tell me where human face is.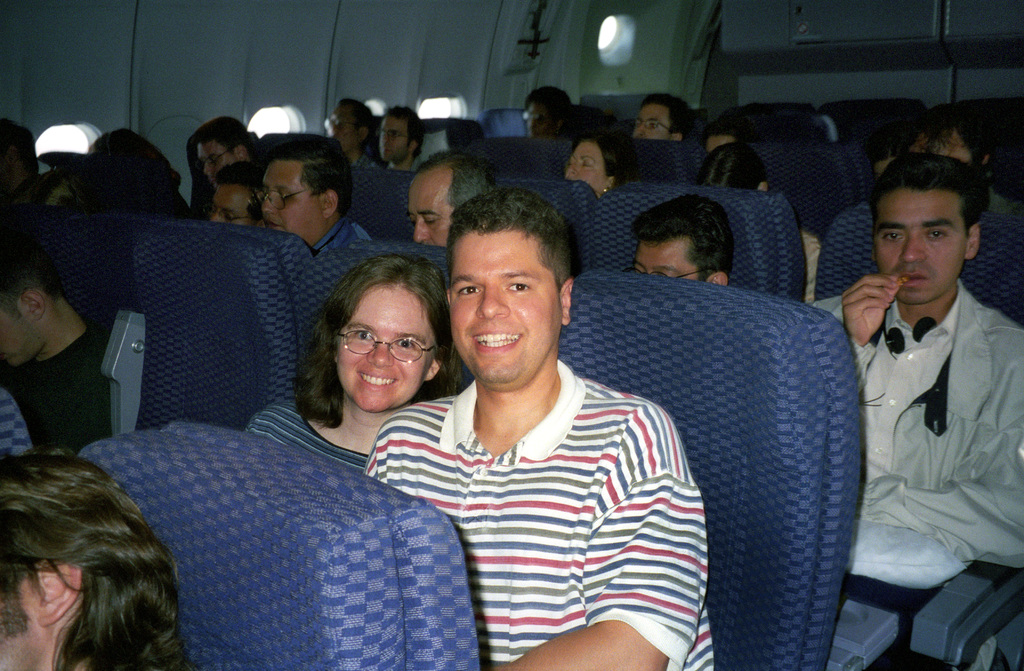
human face is at <box>880,184,963,301</box>.
